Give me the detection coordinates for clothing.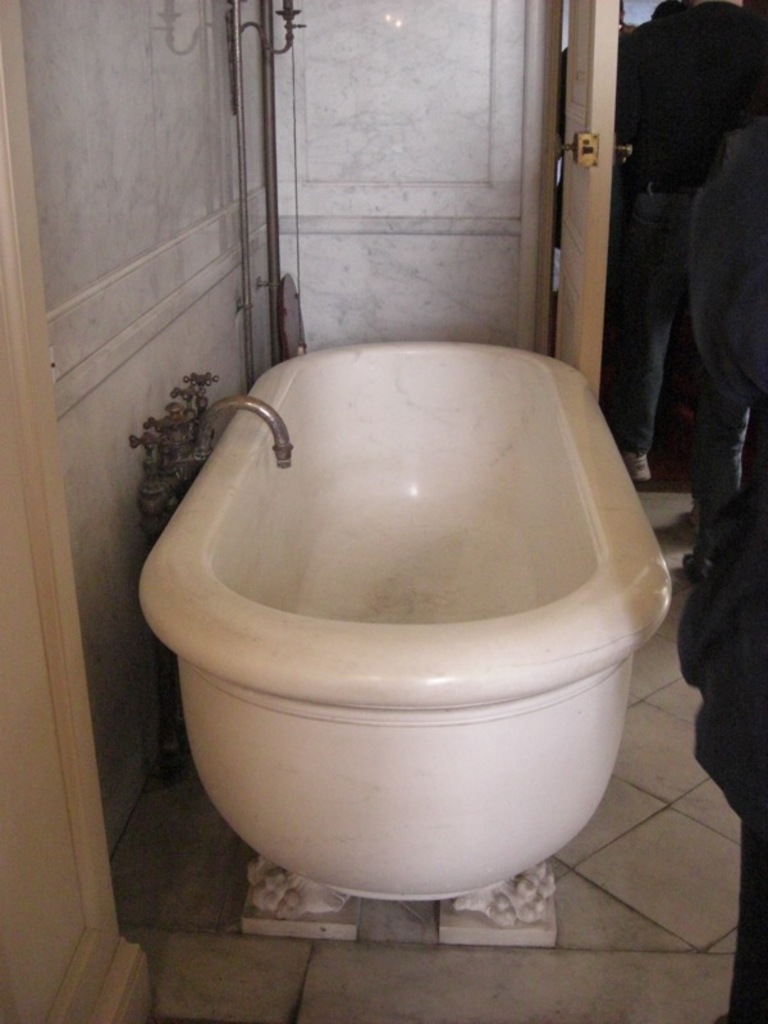
622:1:760:453.
